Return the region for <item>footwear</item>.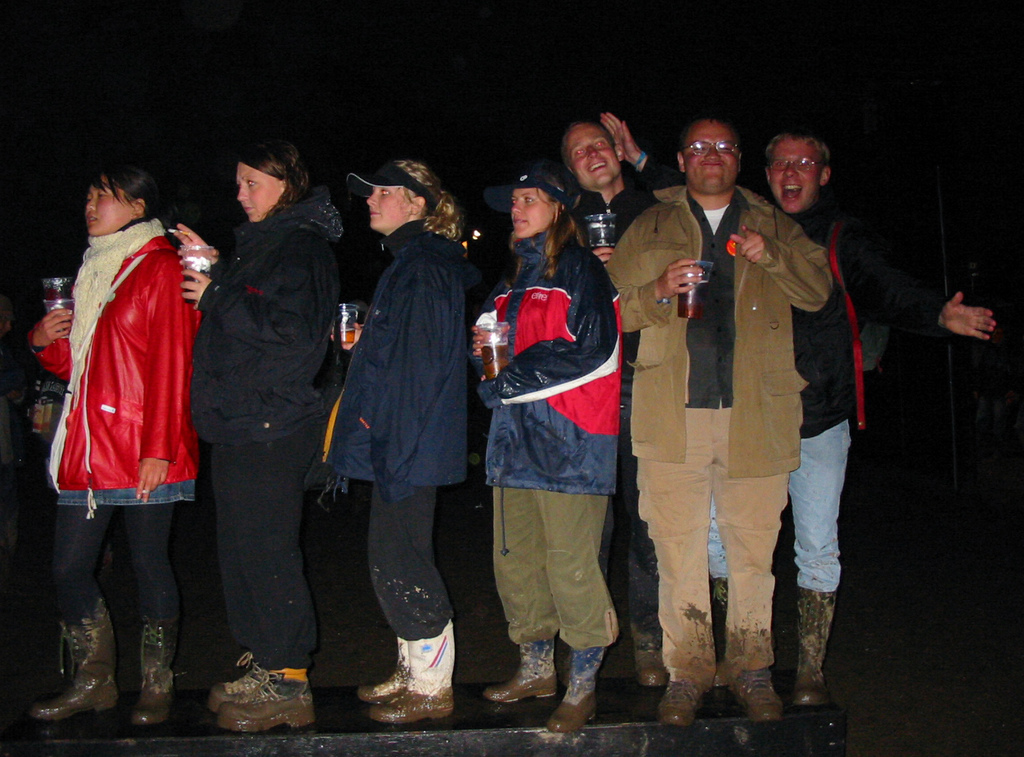
[x1=483, y1=640, x2=565, y2=712].
